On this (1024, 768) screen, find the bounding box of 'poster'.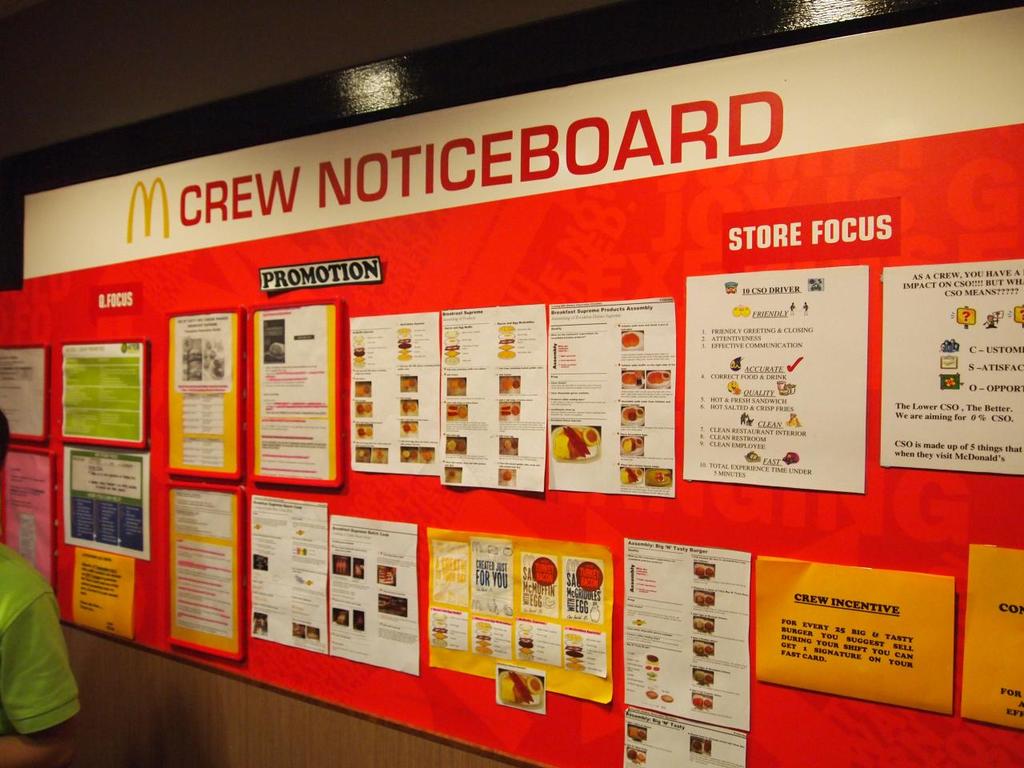
Bounding box: [429,530,609,702].
